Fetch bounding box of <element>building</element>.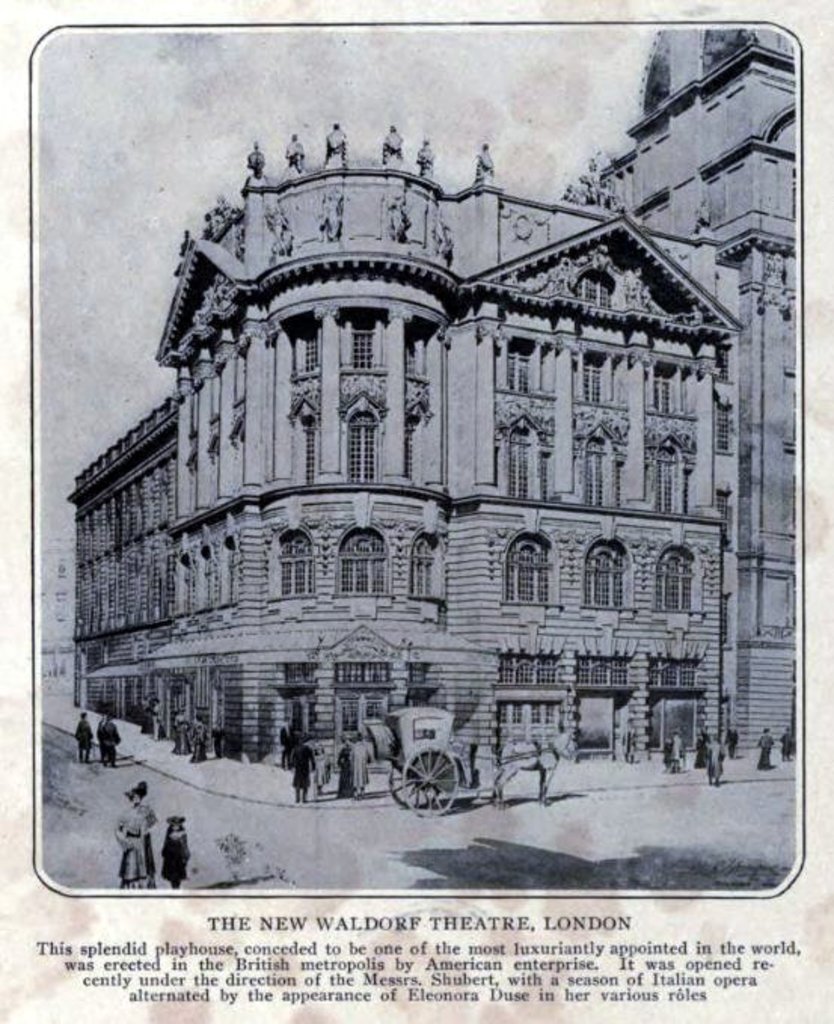
Bbox: <box>69,125,747,771</box>.
